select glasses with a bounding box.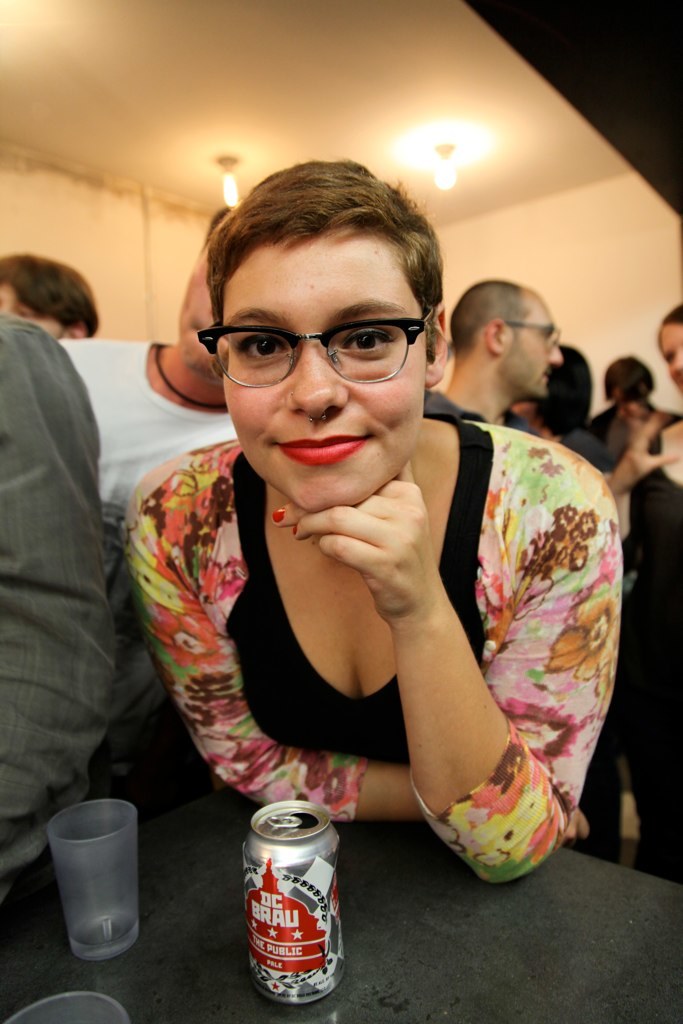
locate(499, 313, 567, 357).
